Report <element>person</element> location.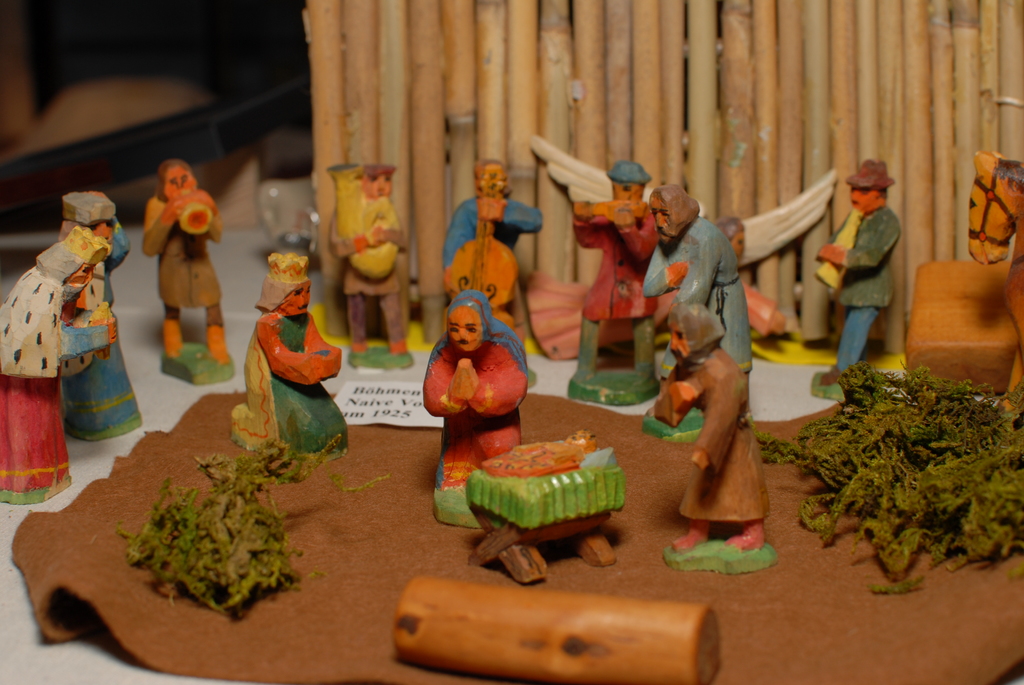
Report: [417,290,531,527].
